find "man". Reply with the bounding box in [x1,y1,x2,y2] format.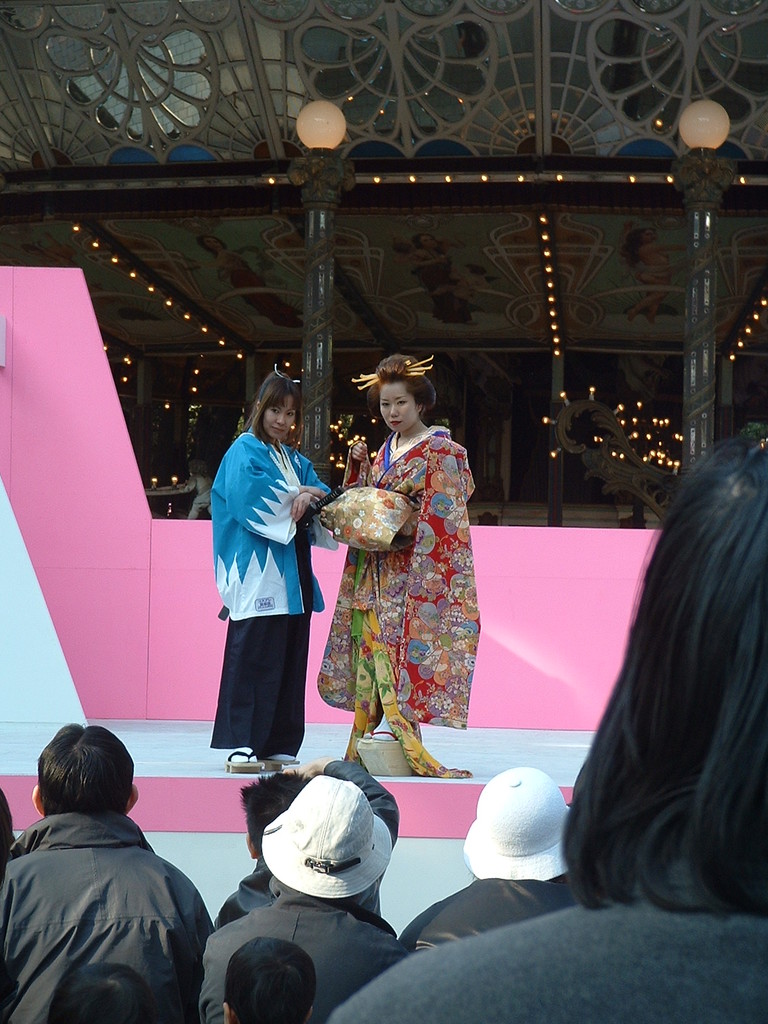
[391,767,604,951].
